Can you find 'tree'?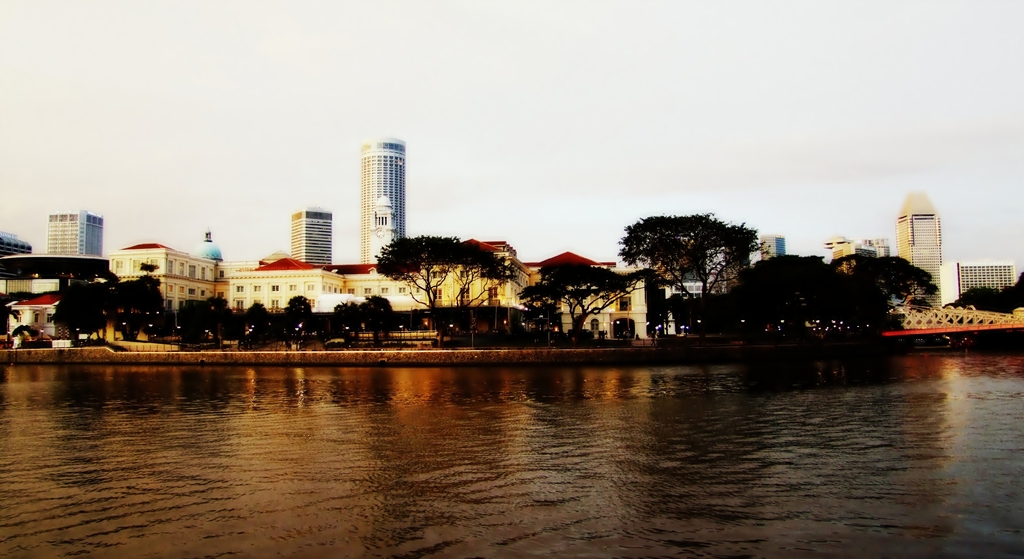
Yes, bounding box: region(335, 300, 365, 340).
